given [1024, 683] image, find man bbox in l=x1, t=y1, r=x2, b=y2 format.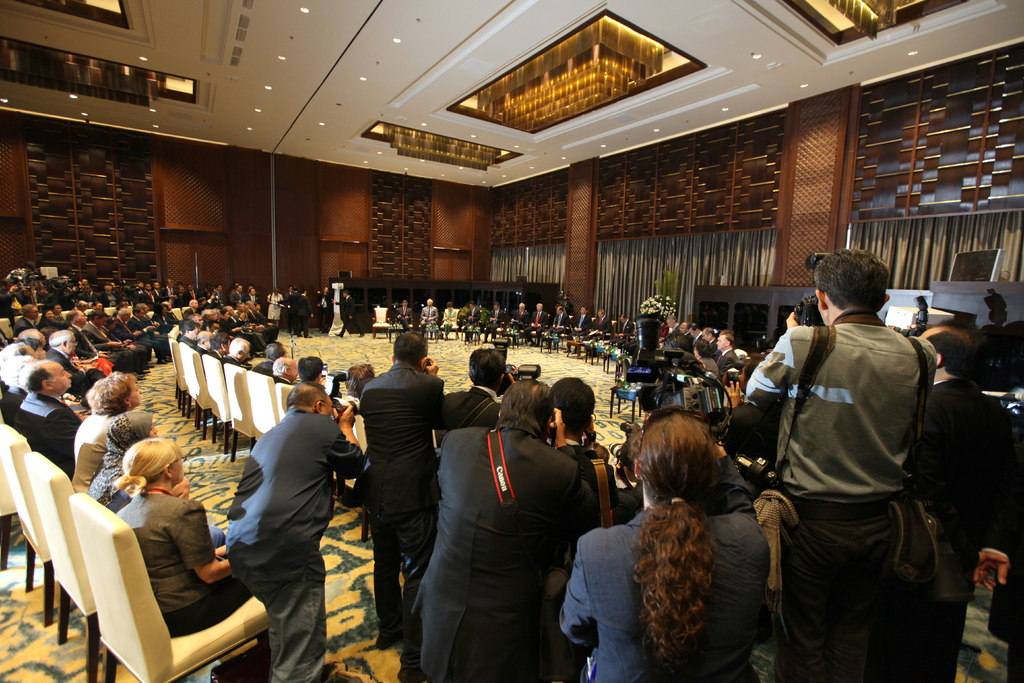
l=589, t=306, r=610, b=354.
